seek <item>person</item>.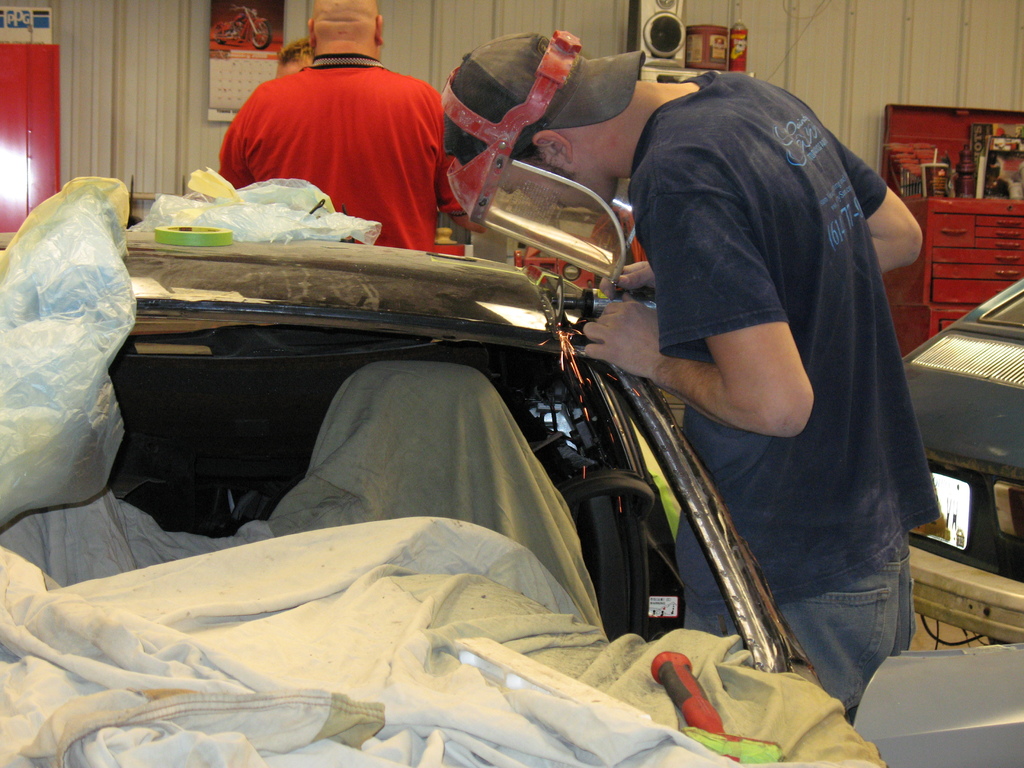
[433, 29, 933, 742].
